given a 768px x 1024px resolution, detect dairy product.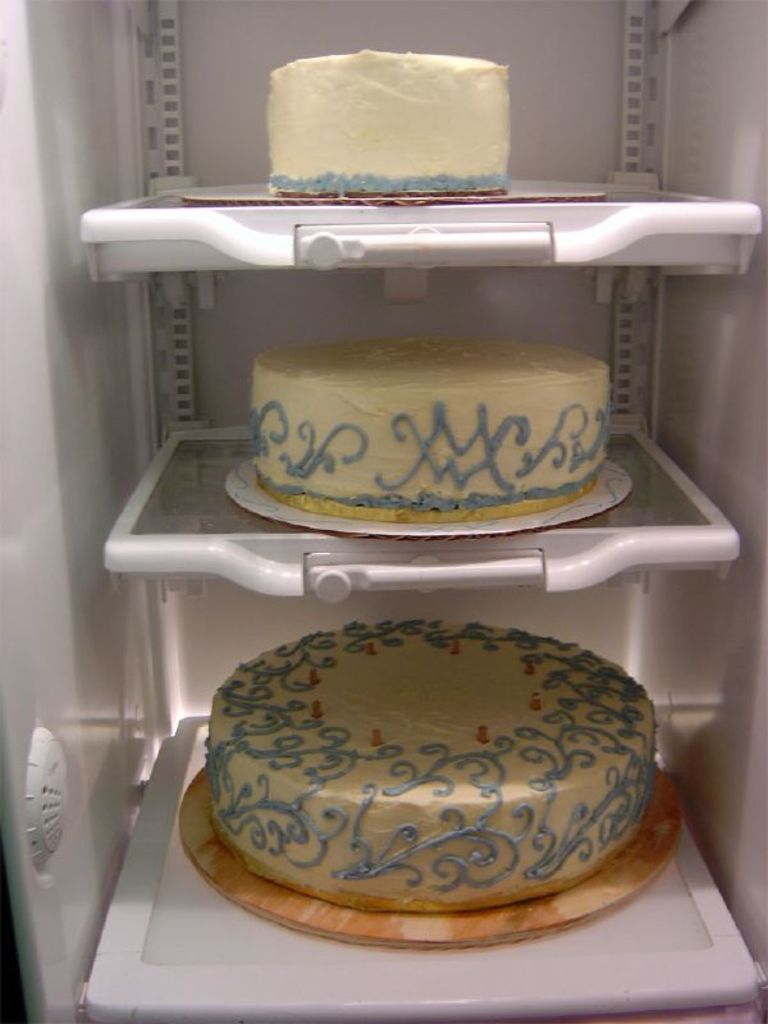
detection(233, 338, 607, 531).
